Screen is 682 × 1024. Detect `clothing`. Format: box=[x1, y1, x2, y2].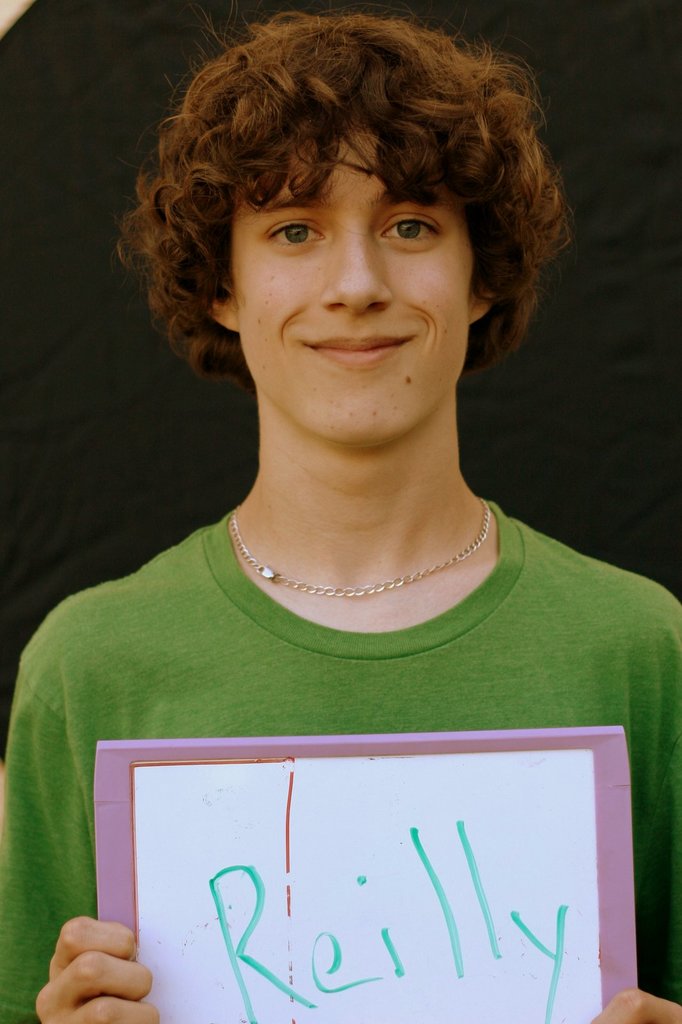
box=[40, 369, 643, 993].
